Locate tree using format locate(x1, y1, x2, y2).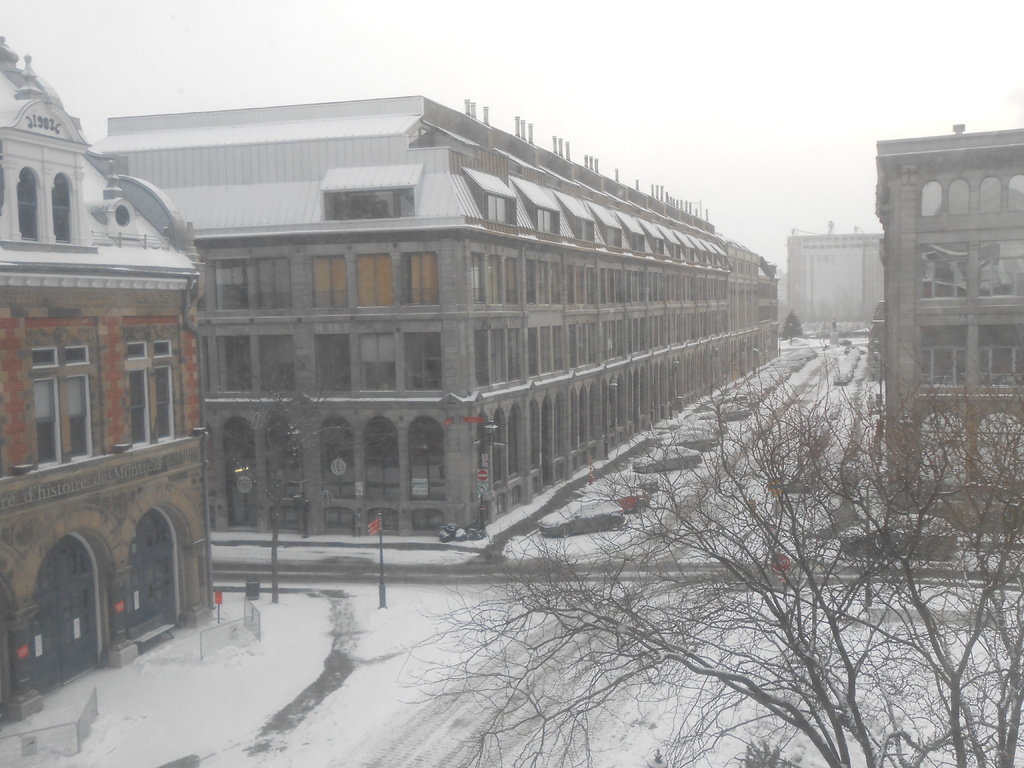
locate(398, 348, 1023, 767).
